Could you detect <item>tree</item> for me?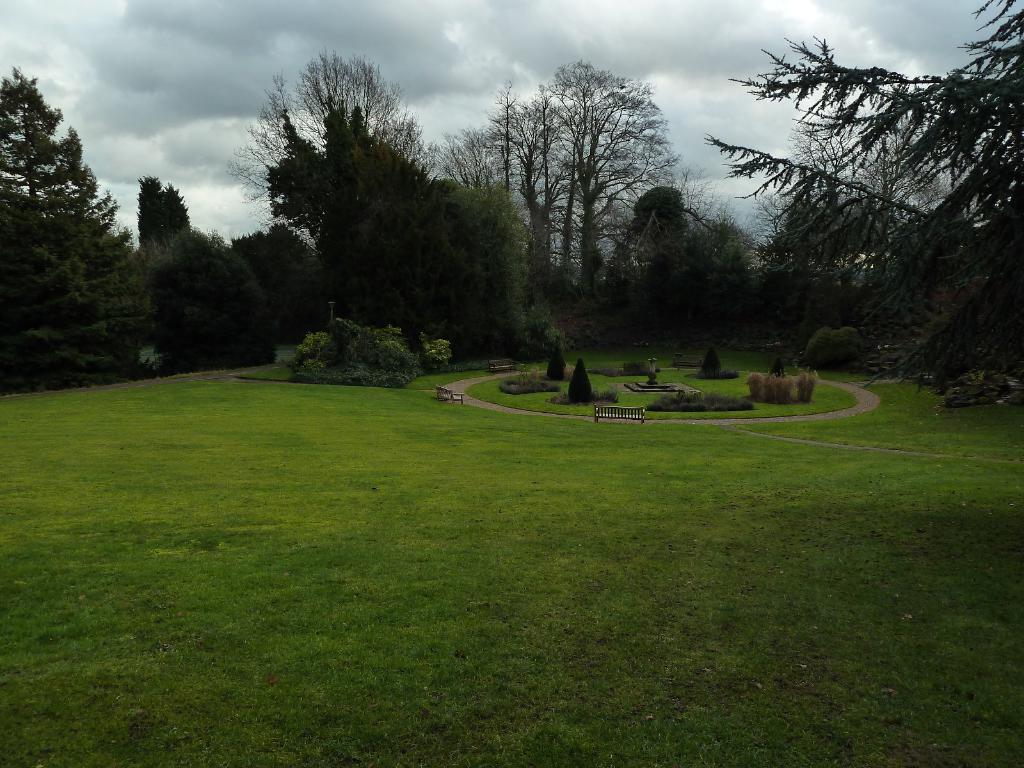
Detection result: 636:184:689:239.
